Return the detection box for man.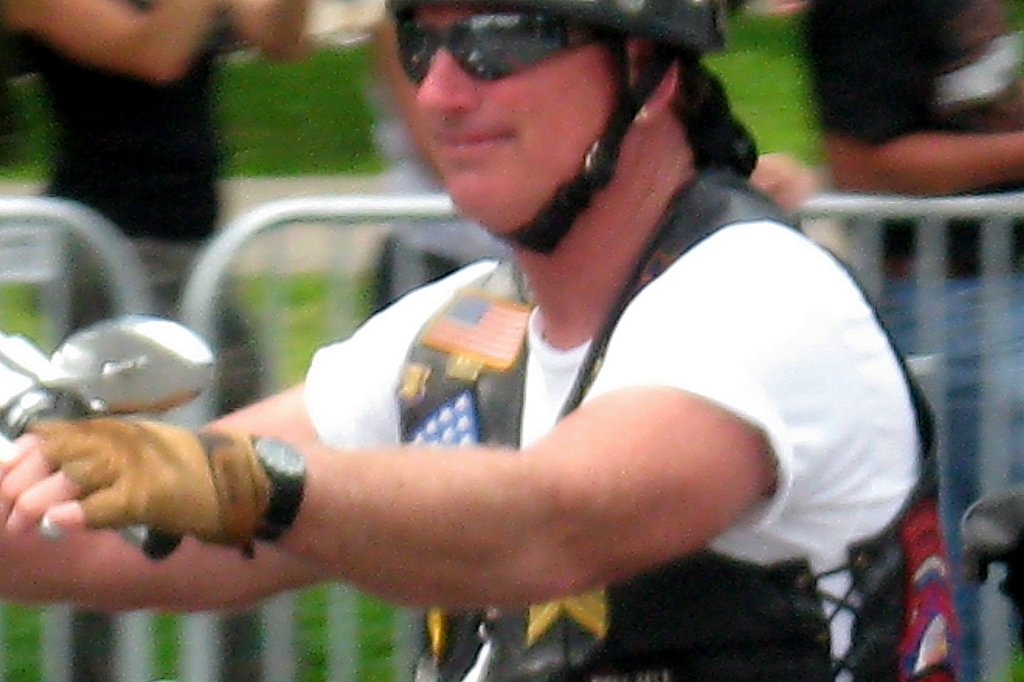
[788,0,1023,599].
